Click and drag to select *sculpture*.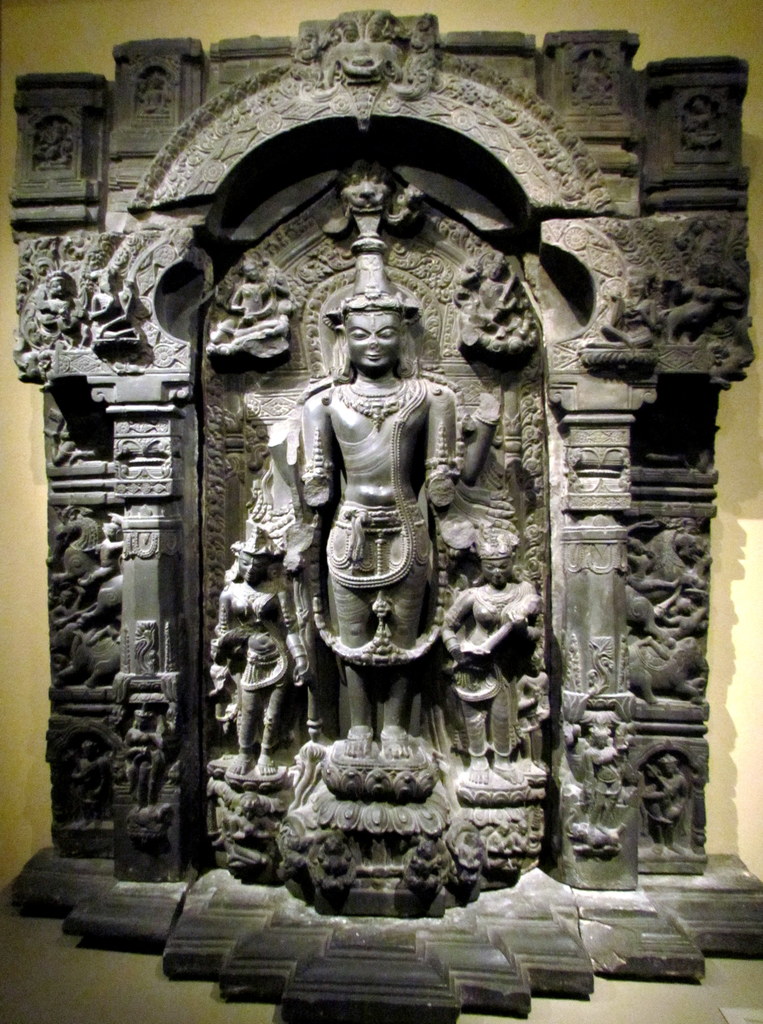
Selection: rect(189, 124, 566, 920).
